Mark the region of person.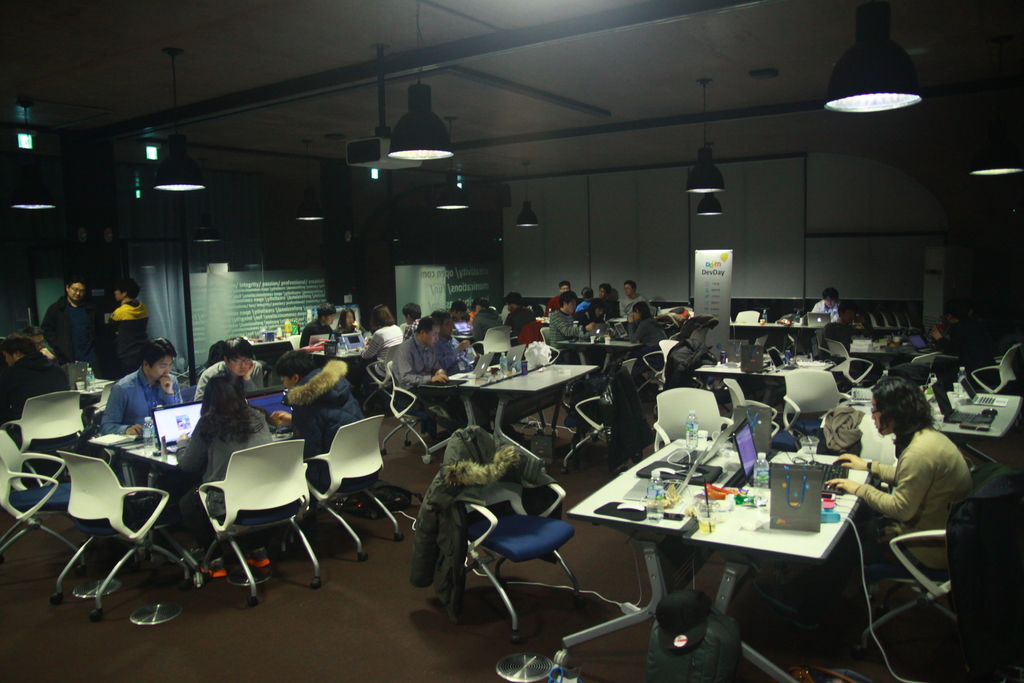
Region: (36, 276, 110, 383).
